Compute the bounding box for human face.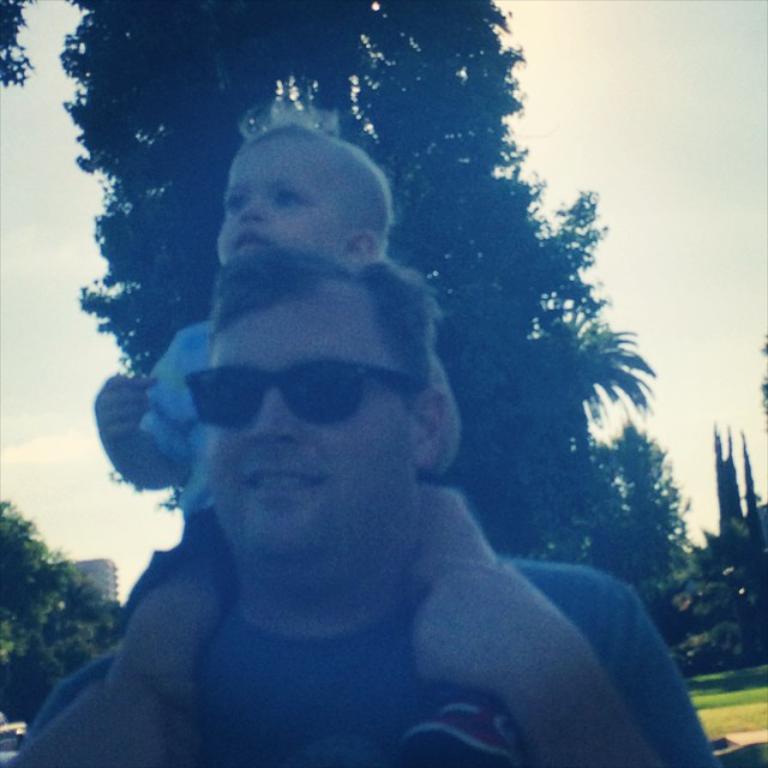
BBox(209, 134, 343, 269).
